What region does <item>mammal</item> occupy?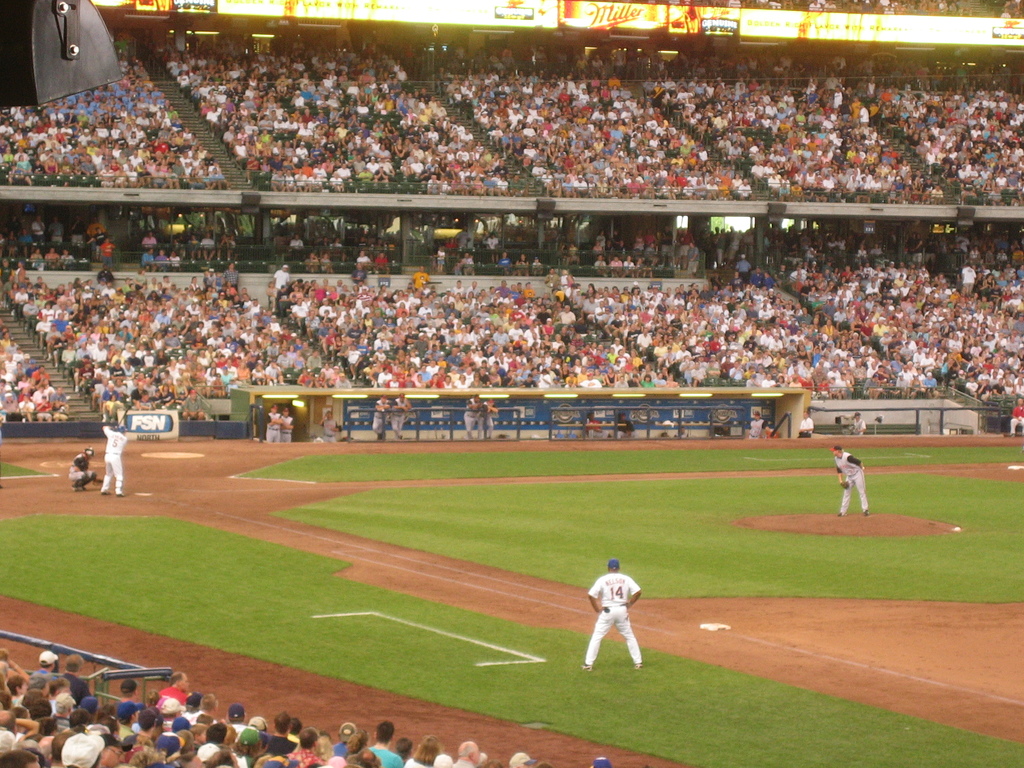
bbox=[267, 407, 283, 442].
